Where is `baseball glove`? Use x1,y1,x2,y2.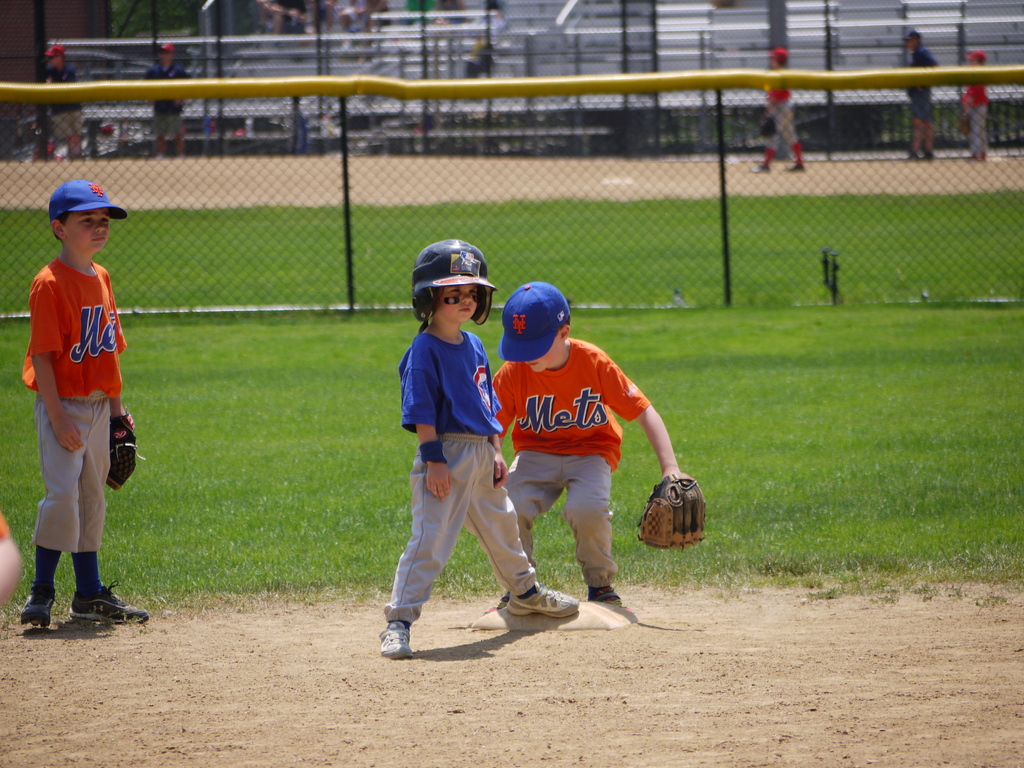
632,471,708,549.
